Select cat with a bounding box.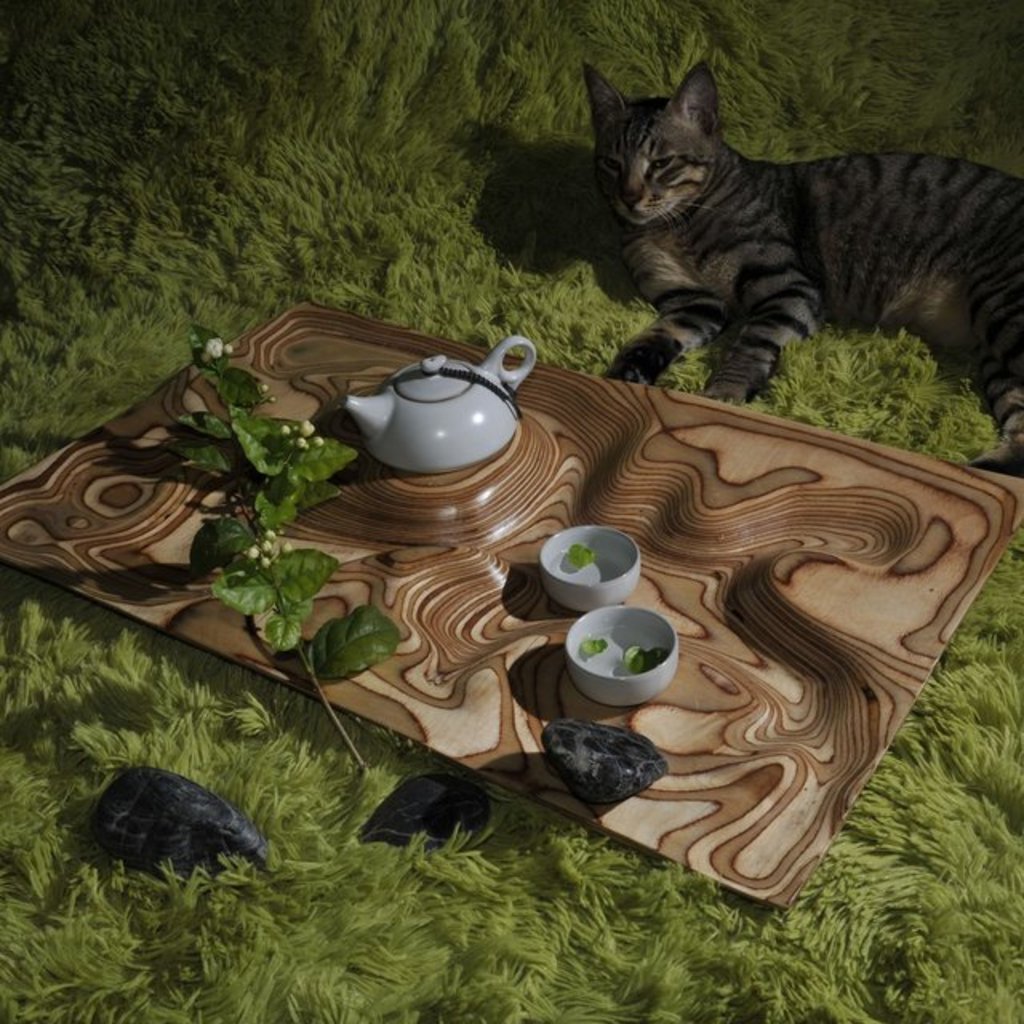
crop(570, 45, 1022, 499).
